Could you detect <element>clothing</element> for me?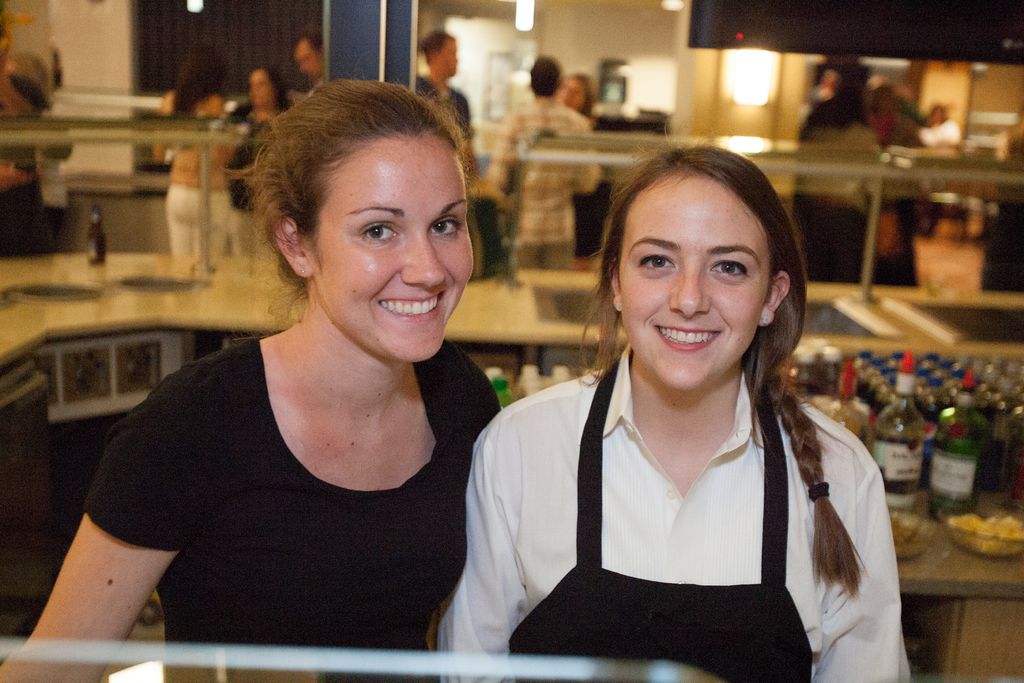
Detection result: bbox=[461, 326, 897, 661].
